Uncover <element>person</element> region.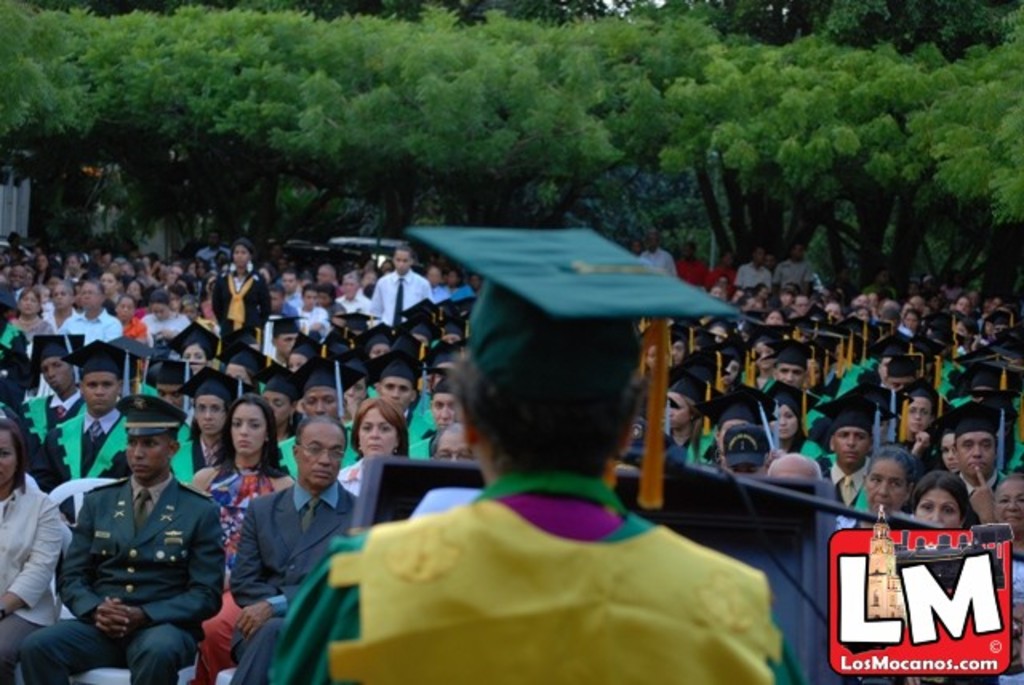
Uncovered: {"left": 222, "top": 410, "right": 363, "bottom": 682}.
